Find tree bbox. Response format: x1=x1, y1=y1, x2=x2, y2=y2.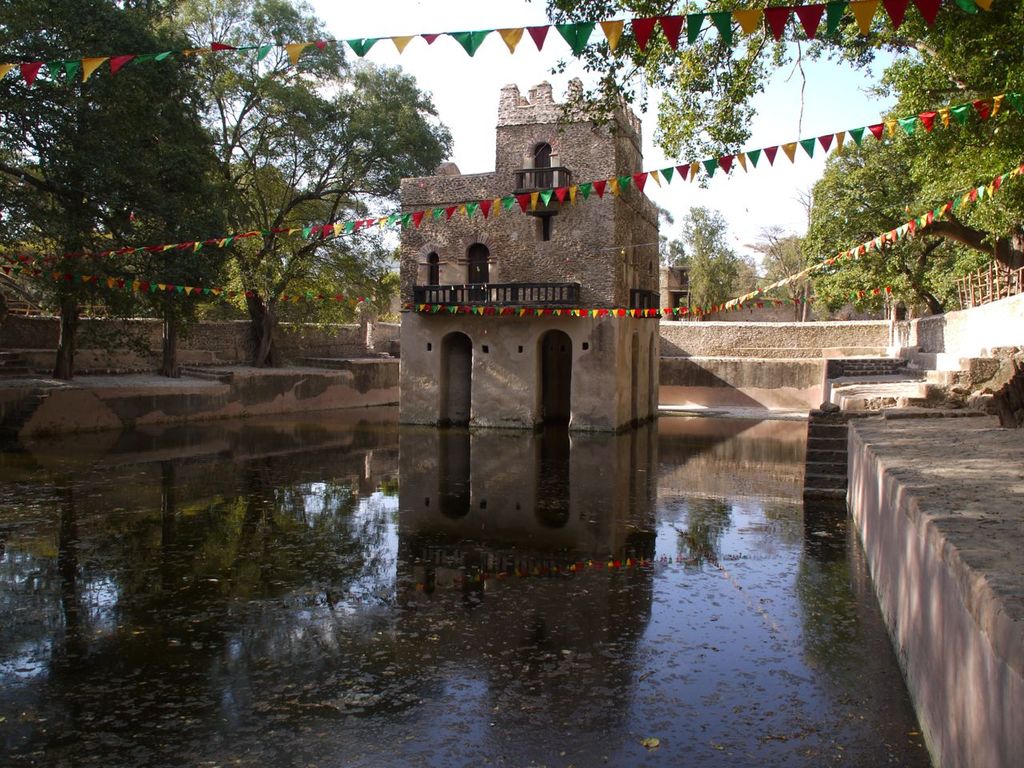
x1=749, y1=219, x2=813, y2=318.
